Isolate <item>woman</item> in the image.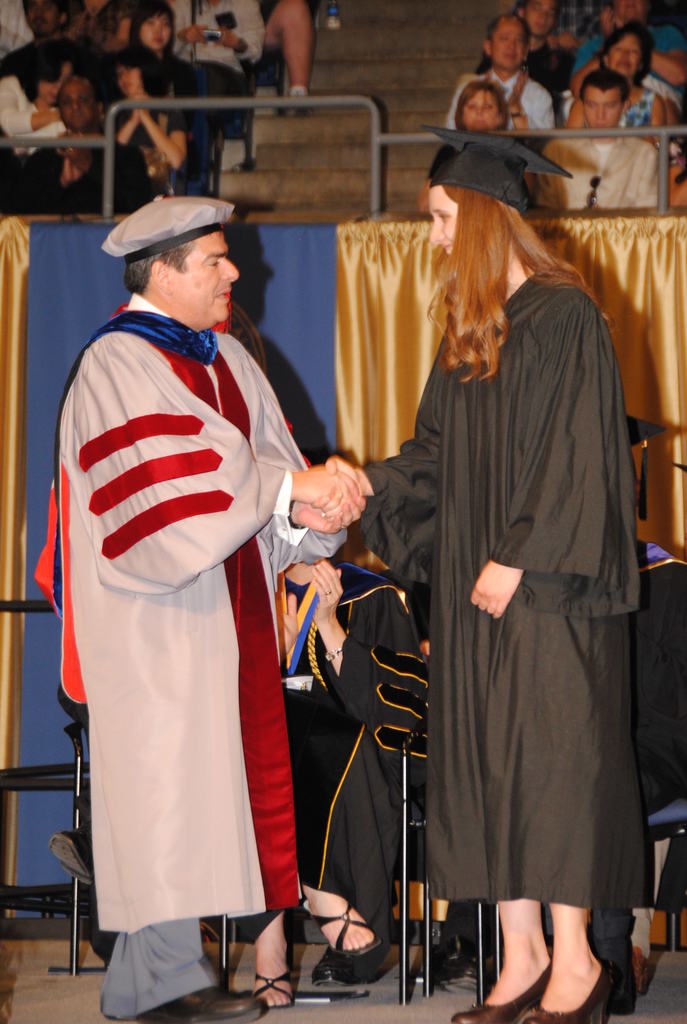
Isolated region: bbox=(415, 81, 535, 211).
